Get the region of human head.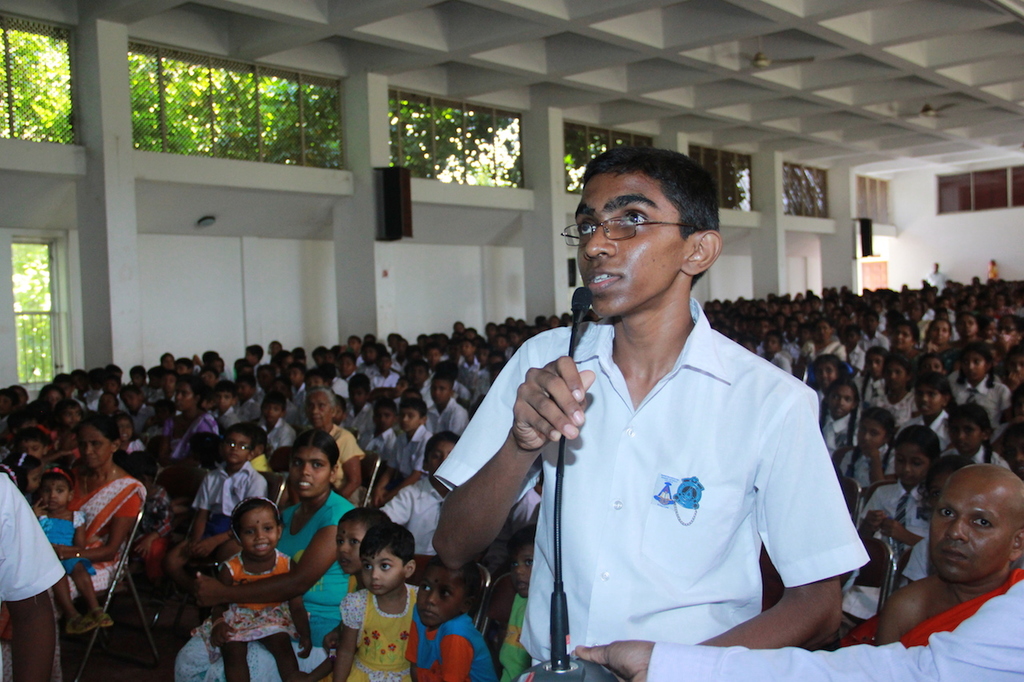
[left=966, top=297, right=974, bottom=309].
